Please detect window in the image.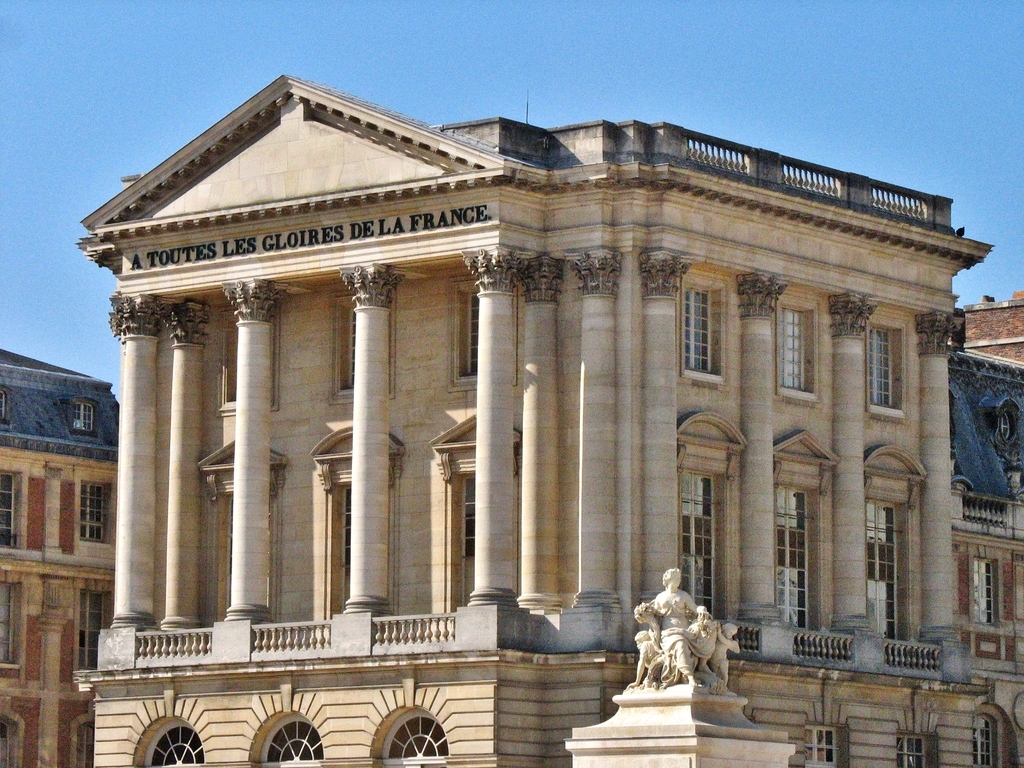
973 719 999 767.
